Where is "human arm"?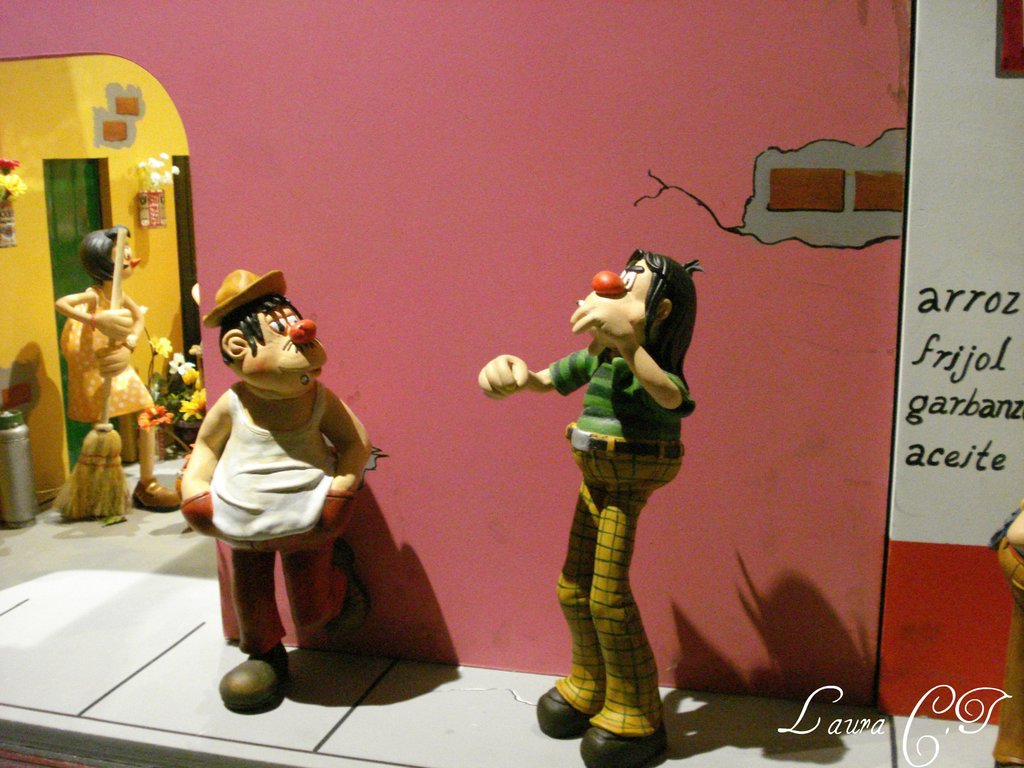
(609,339,707,426).
